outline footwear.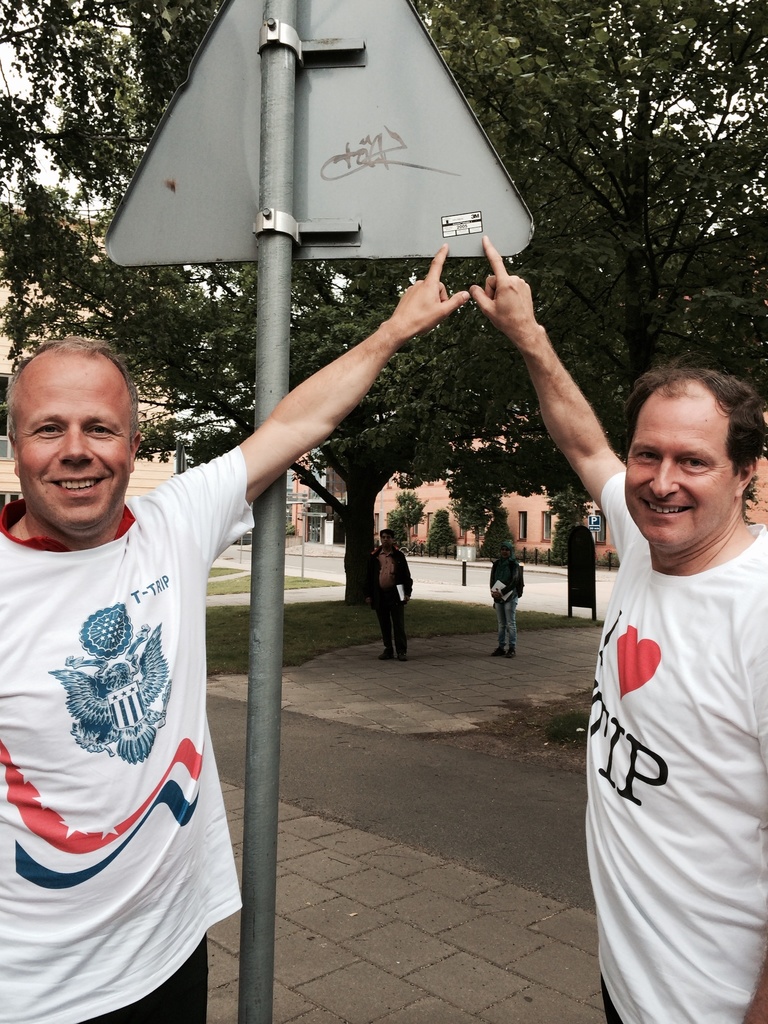
Outline: select_region(510, 648, 519, 659).
